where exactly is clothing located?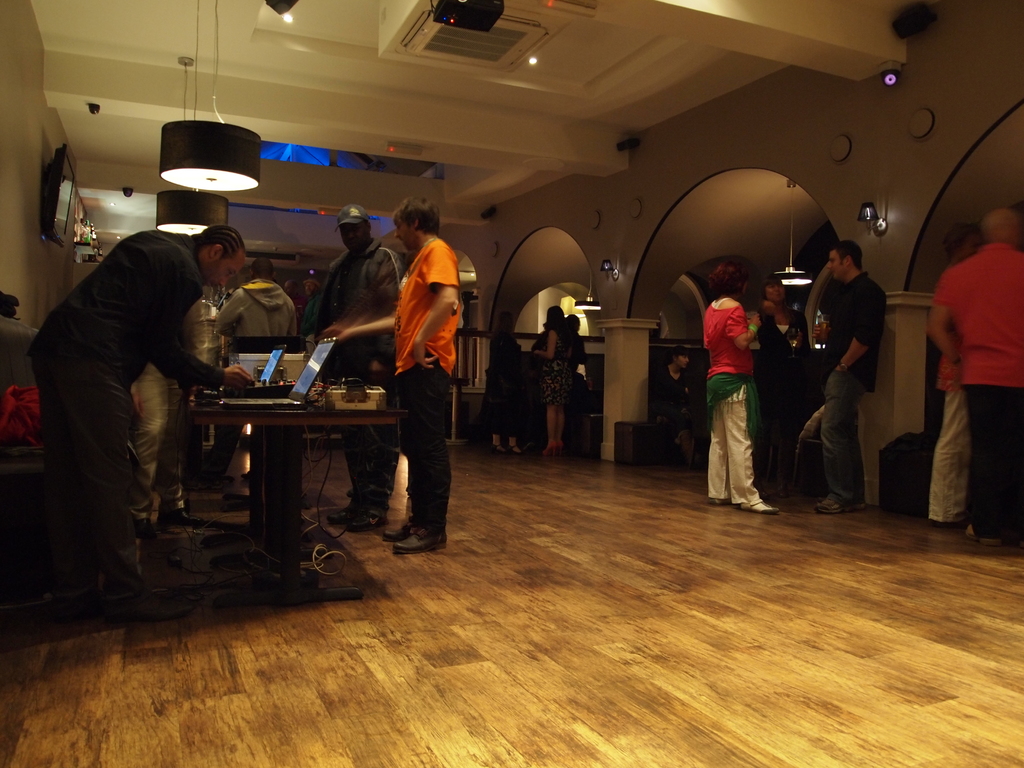
Its bounding box is 390/245/466/541.
